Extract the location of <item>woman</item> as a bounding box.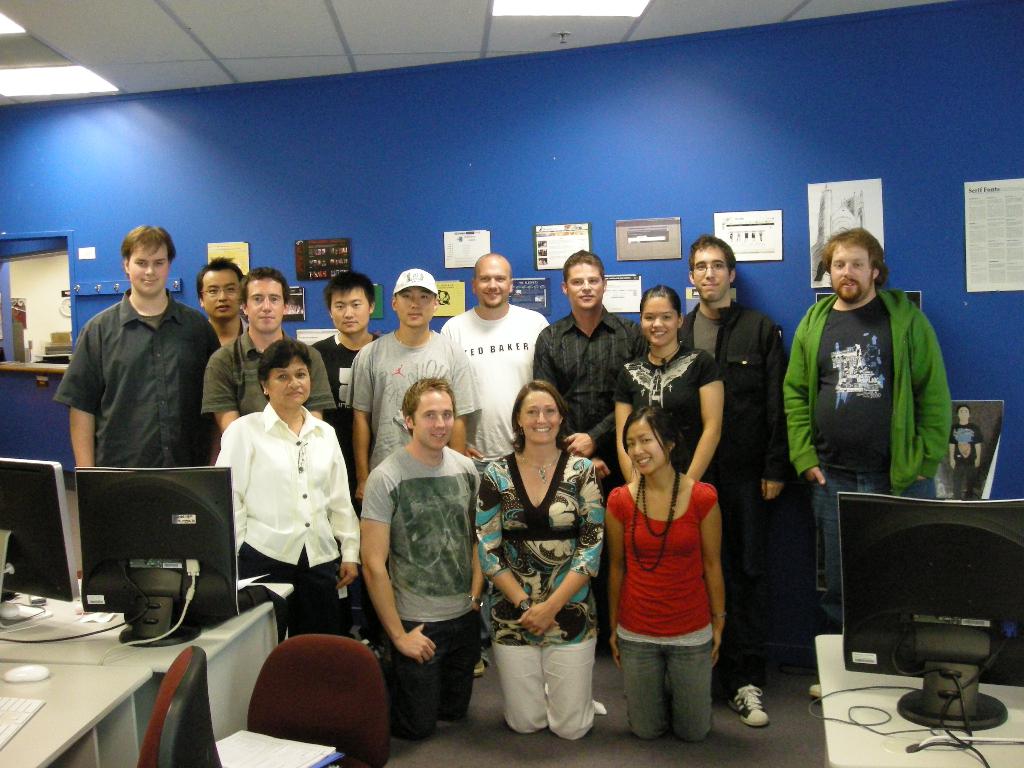
l=609, t=285, r=730, b=481.
